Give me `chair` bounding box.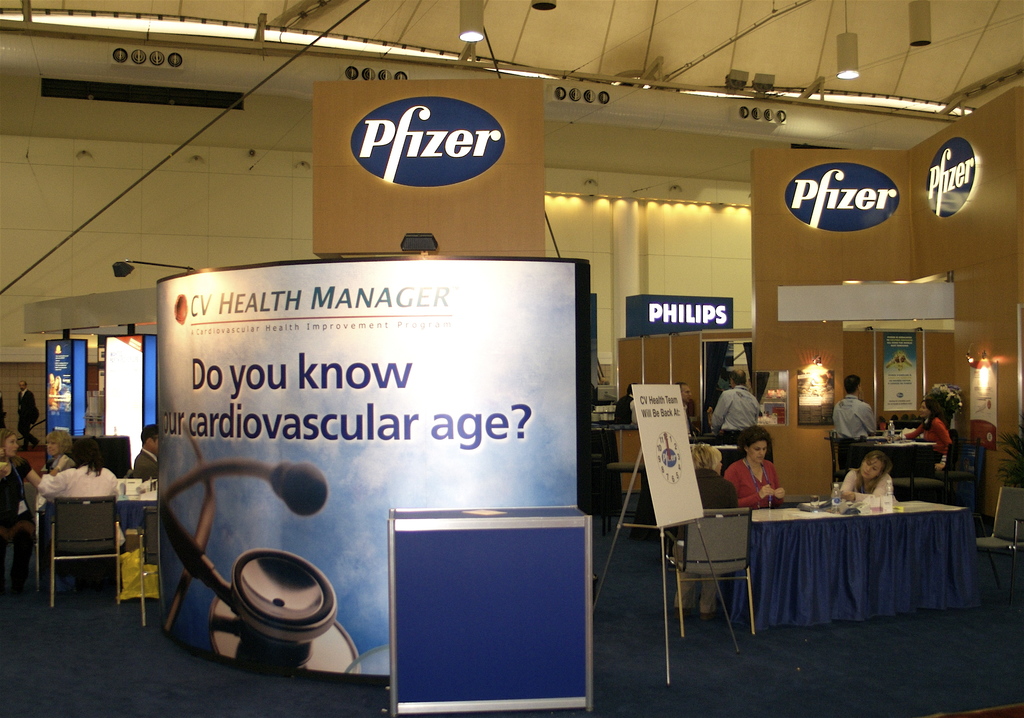
824,428,859,491.
